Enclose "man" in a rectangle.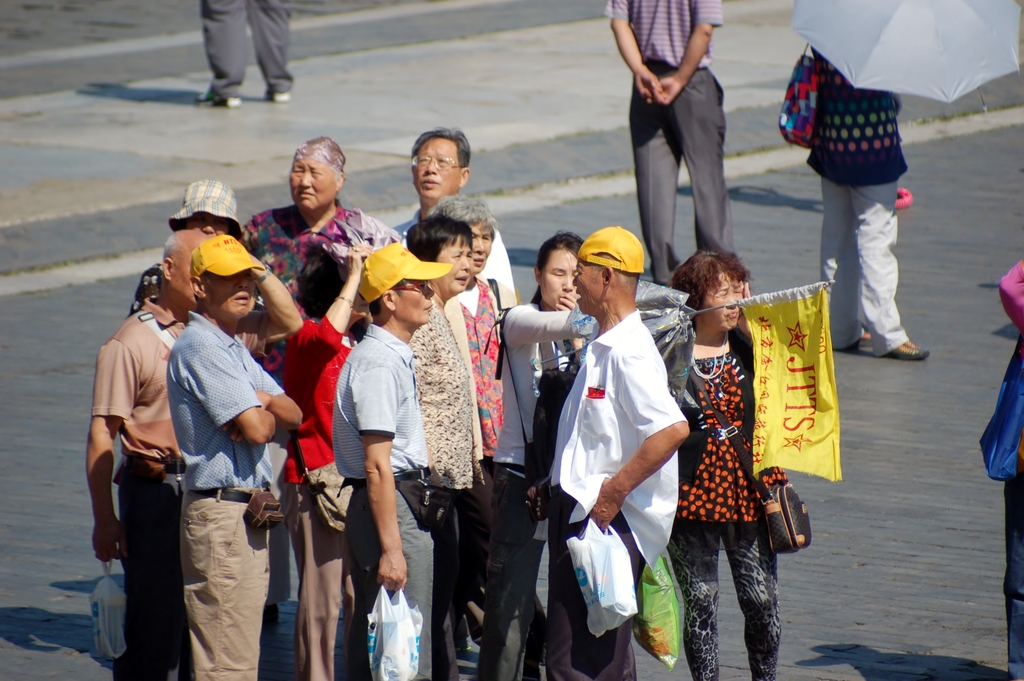
detection(166, 238, 303, 680).
